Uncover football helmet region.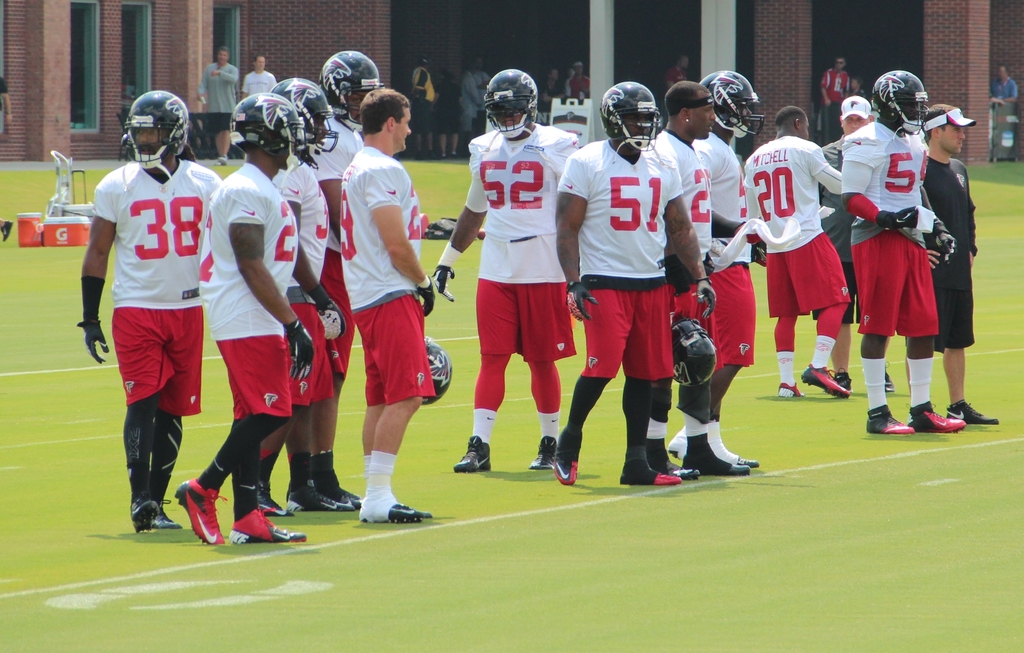
Uncovered: pyautogui.locateOnScreen(316, 45, 384, 126).
